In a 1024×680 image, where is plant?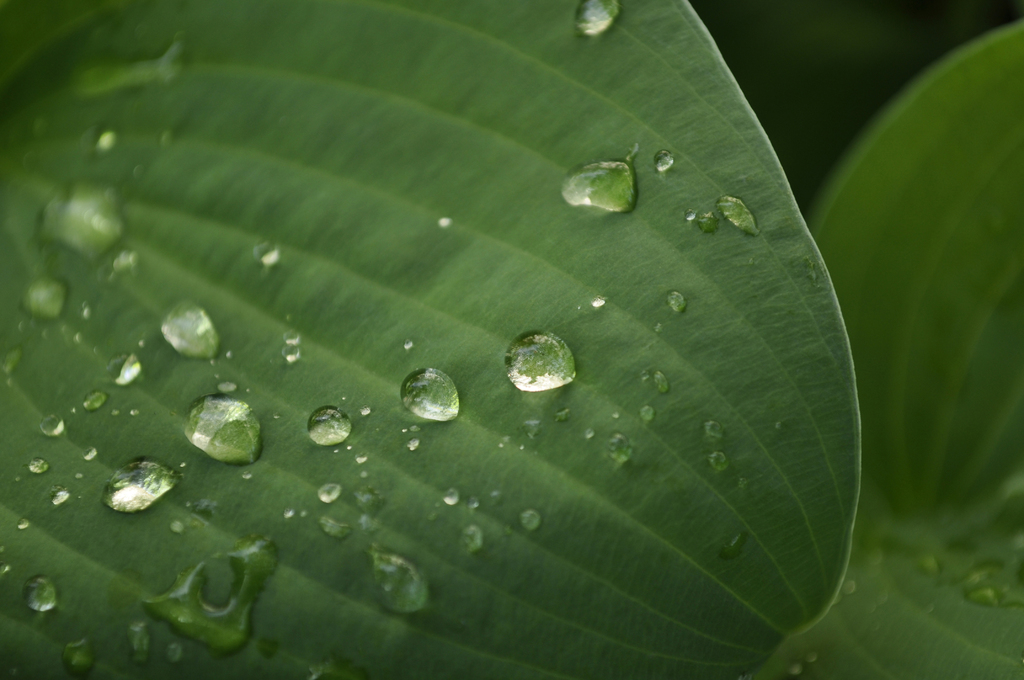
1/0/1023/679.
